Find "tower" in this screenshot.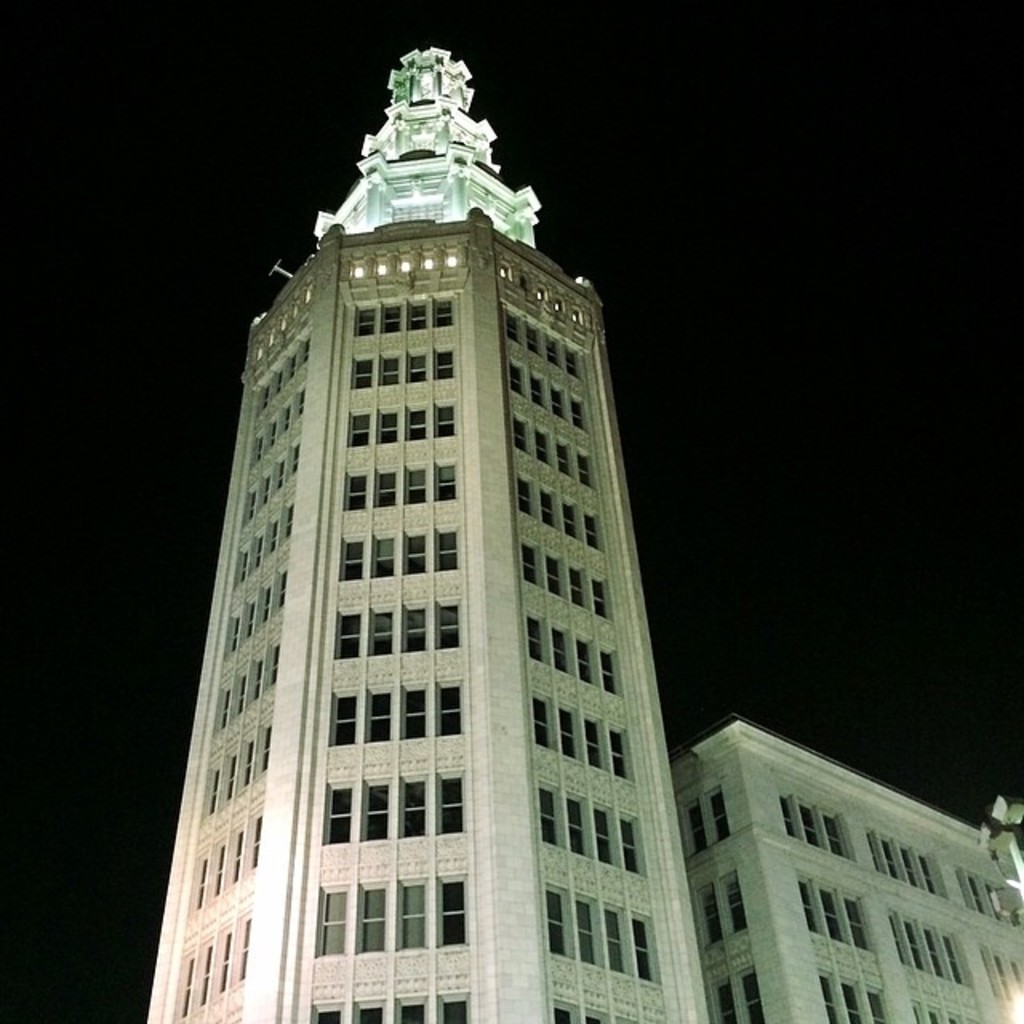
The bounding box for "tower" is (149, 45, 712, 1022).
